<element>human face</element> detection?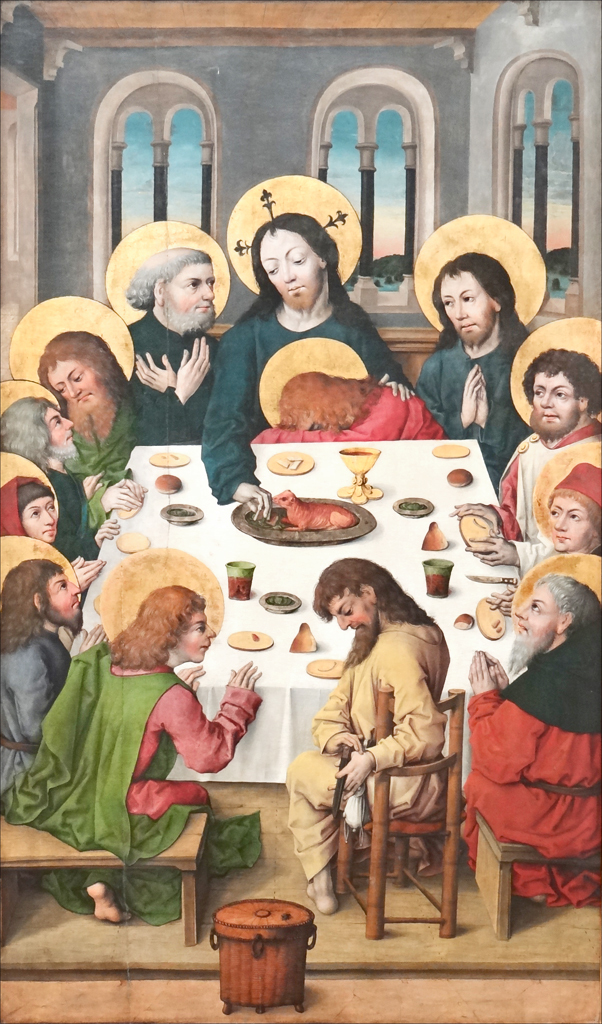
crop(526, 374, 578, 436)
